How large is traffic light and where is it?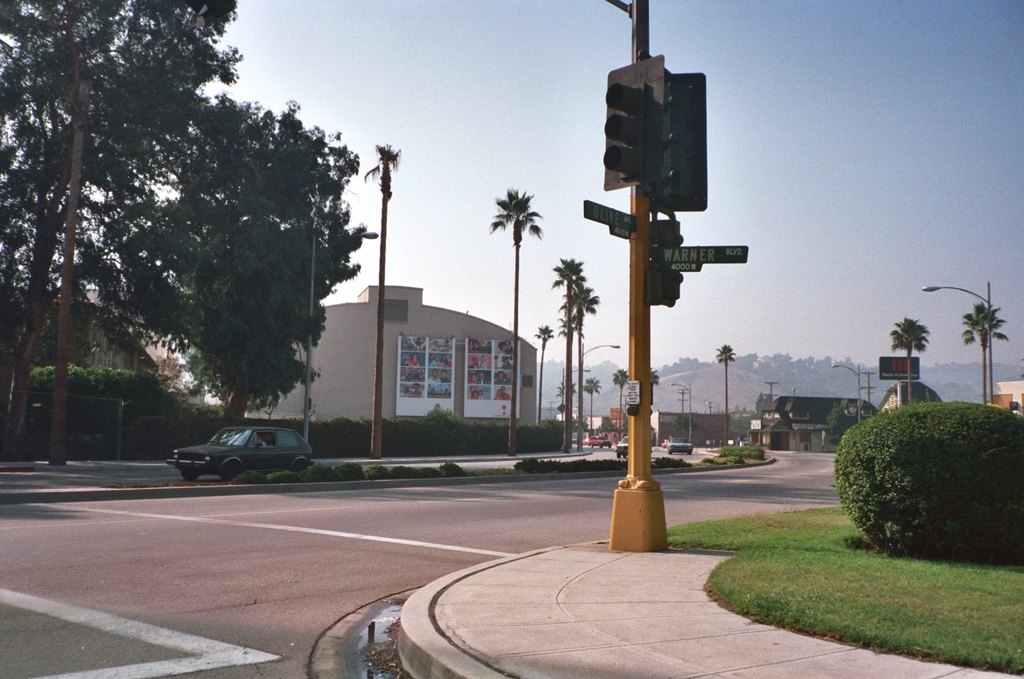
Bounding box: 651 73 707 211.
